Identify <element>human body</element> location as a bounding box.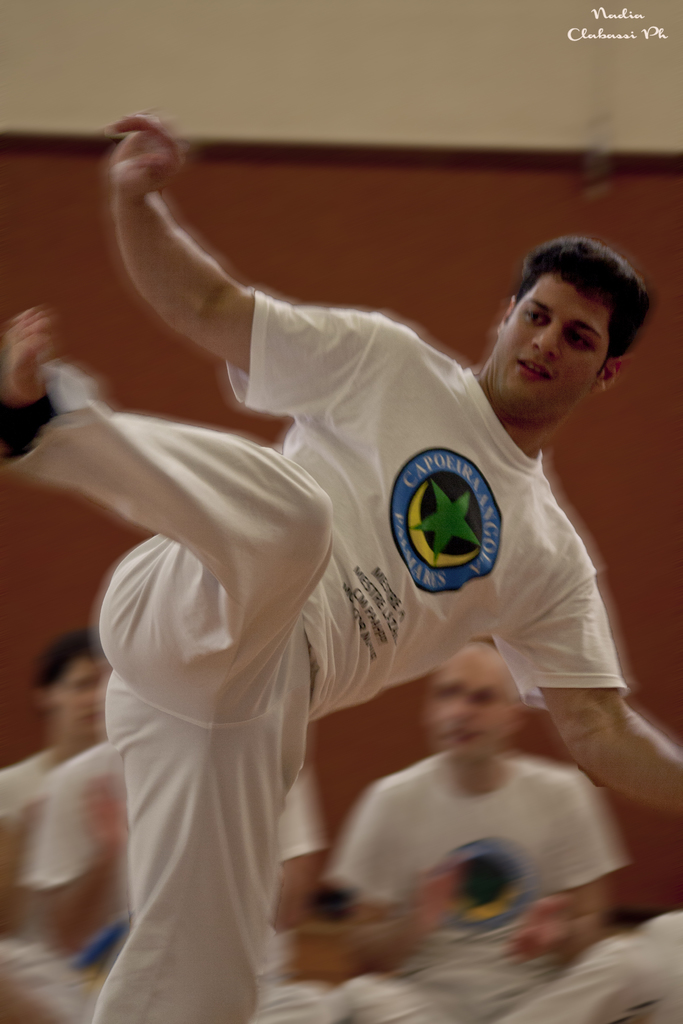
(295, 652, 682, 1023).
